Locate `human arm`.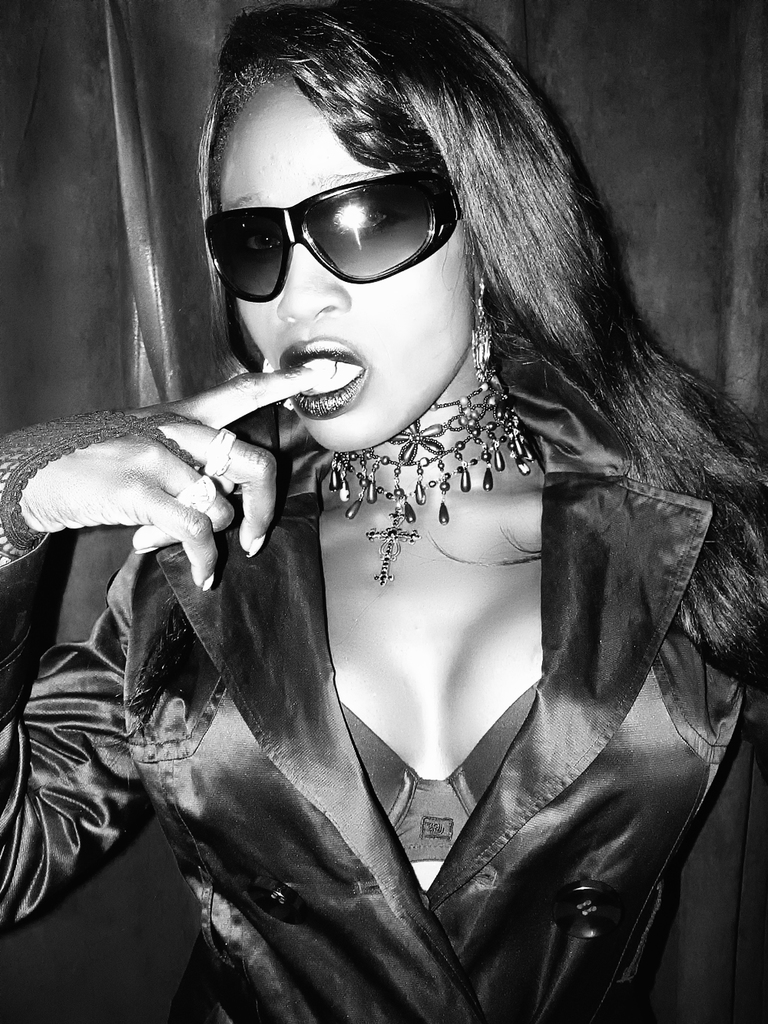
Bounding box: region(0, 369, 334, 594).
